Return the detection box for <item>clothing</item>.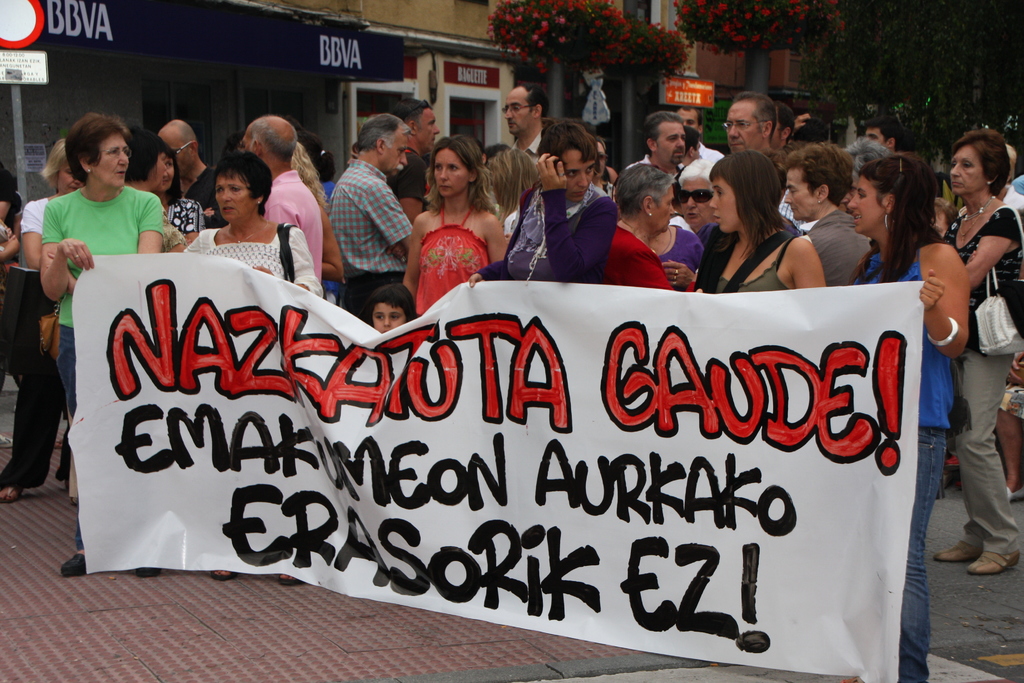
region(630, 149, 660, 172).
